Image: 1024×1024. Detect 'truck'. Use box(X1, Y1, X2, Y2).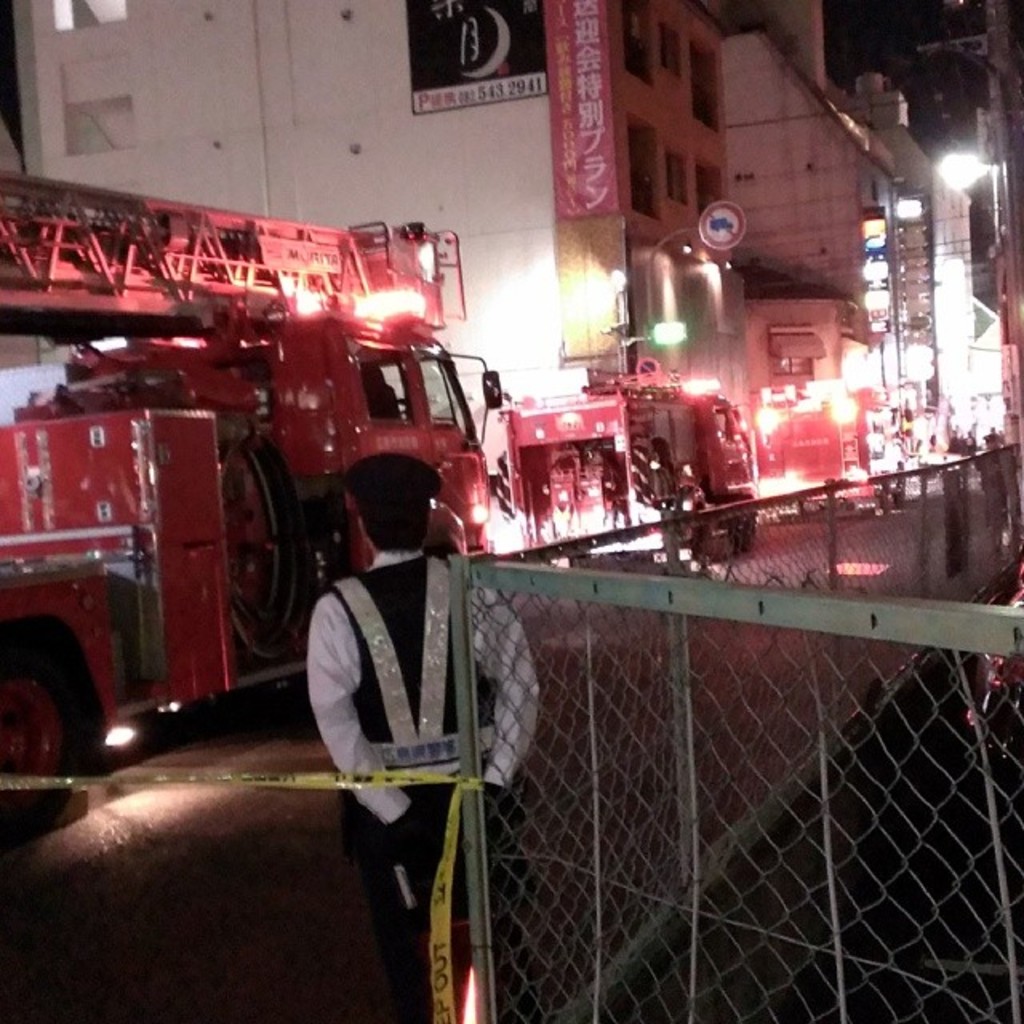
box(501, 352, 768, 552).
